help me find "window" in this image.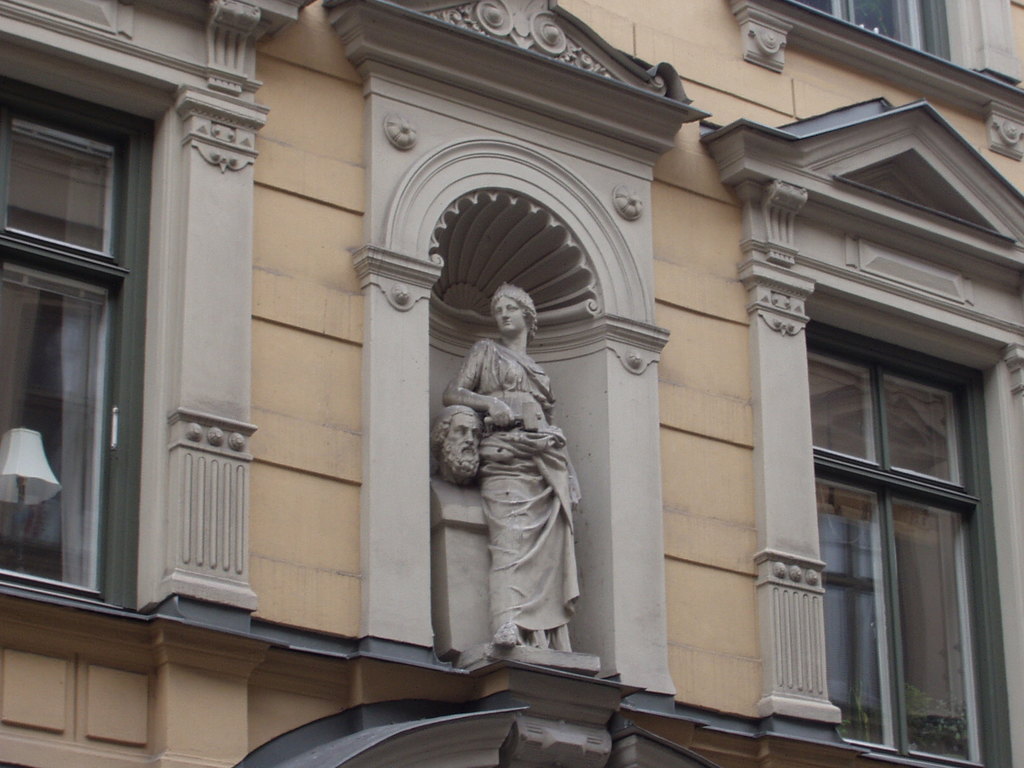
Found it: left=799, top=0, right=972, bottom=65.
